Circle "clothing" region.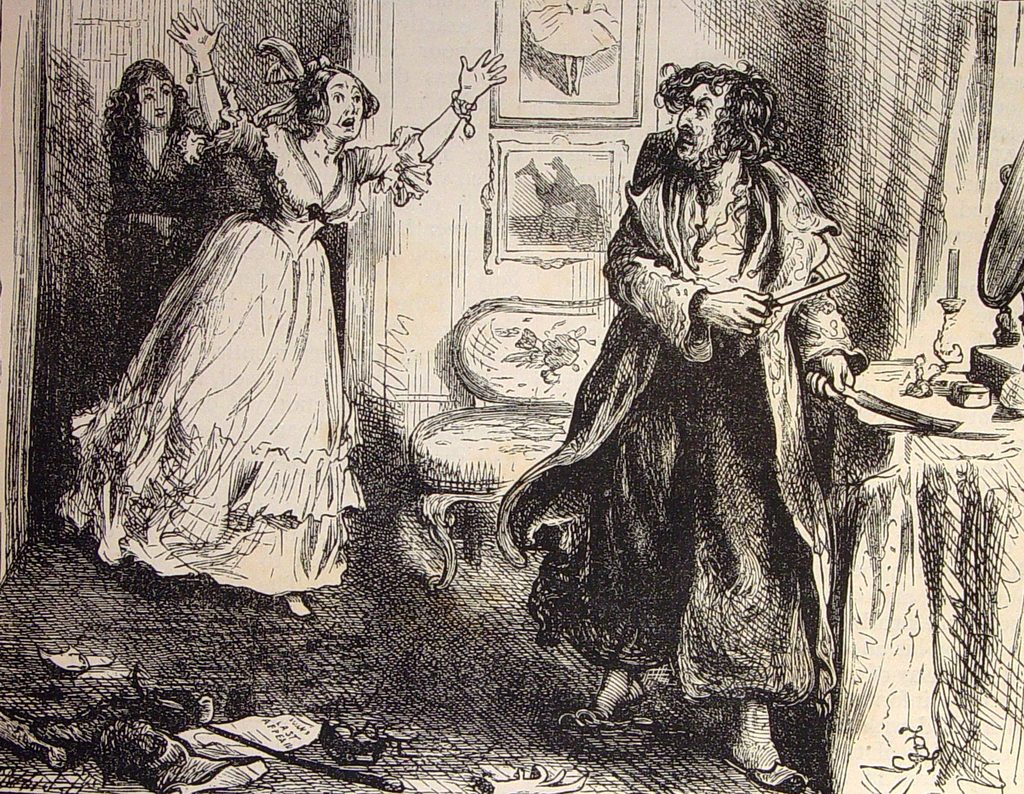
Region: rect(493, 129, 870, 708).
